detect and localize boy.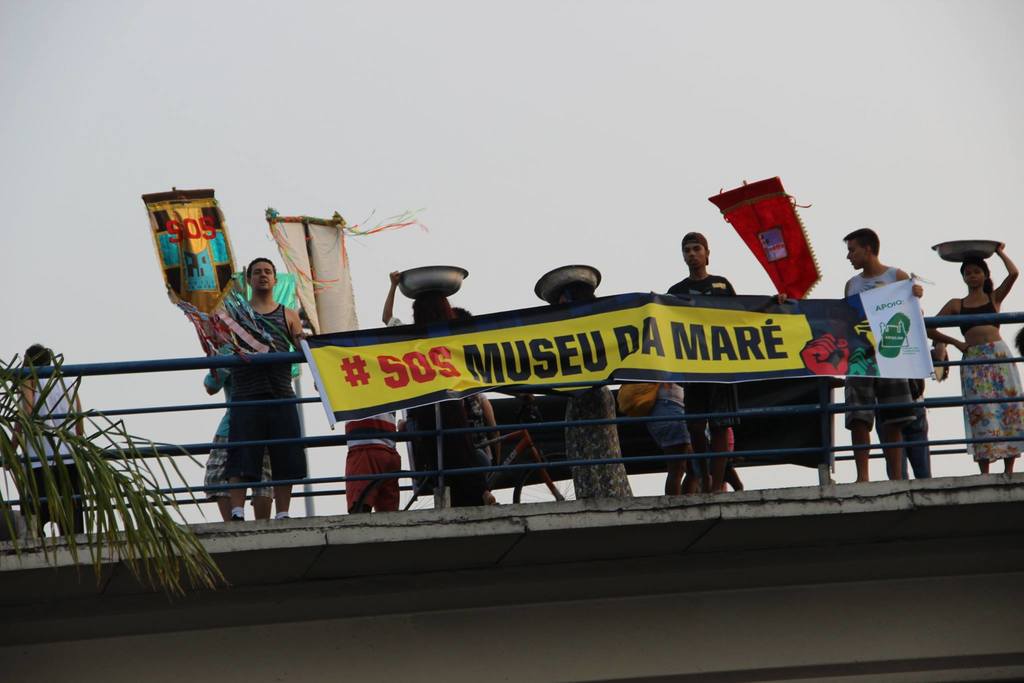
Localized at (167, 252, 338, 542).
